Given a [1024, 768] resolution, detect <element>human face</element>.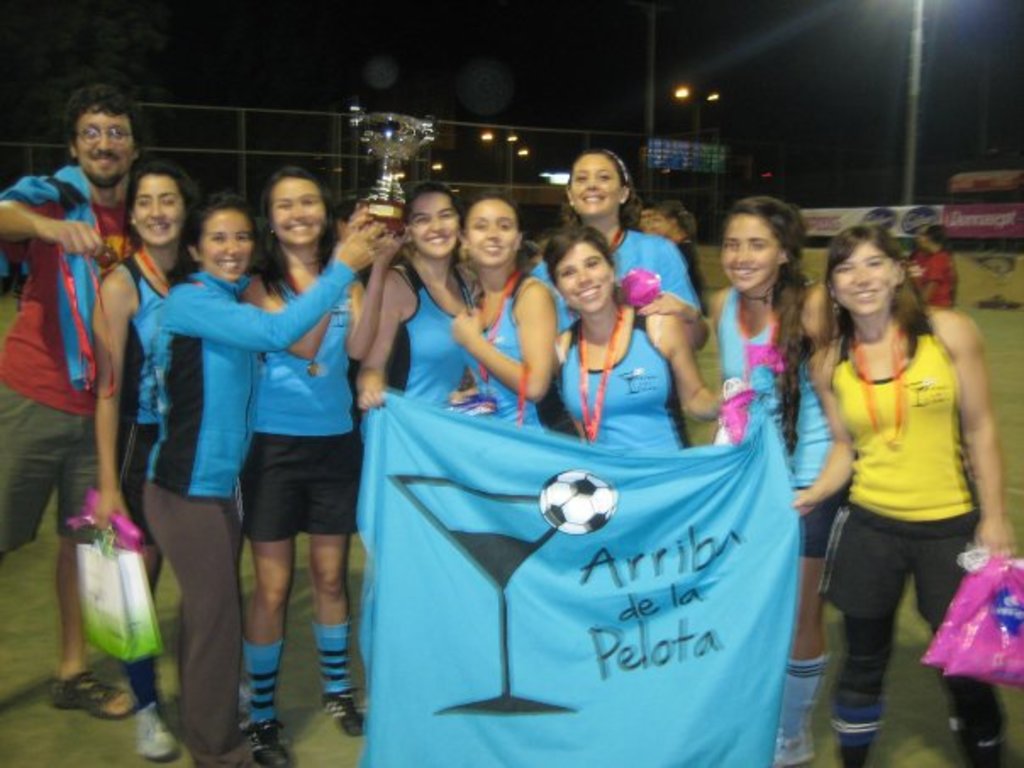
detection(405, 190, 463, 256).
